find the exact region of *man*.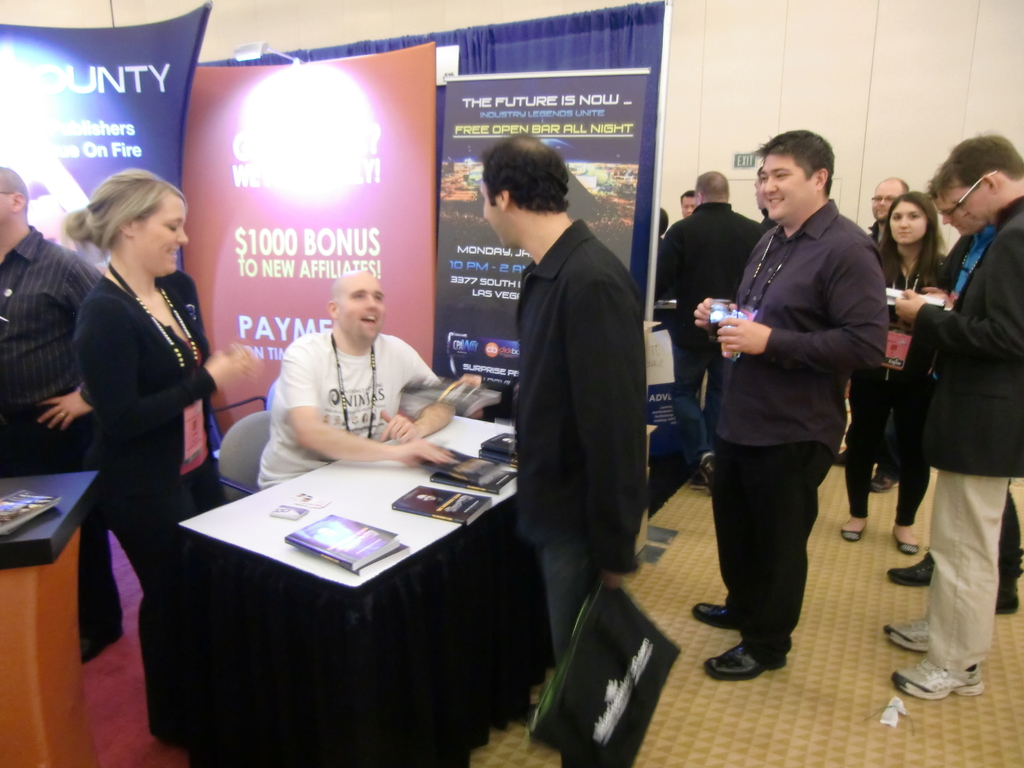
Exact region: select_region(0, 168, 124, 666).
